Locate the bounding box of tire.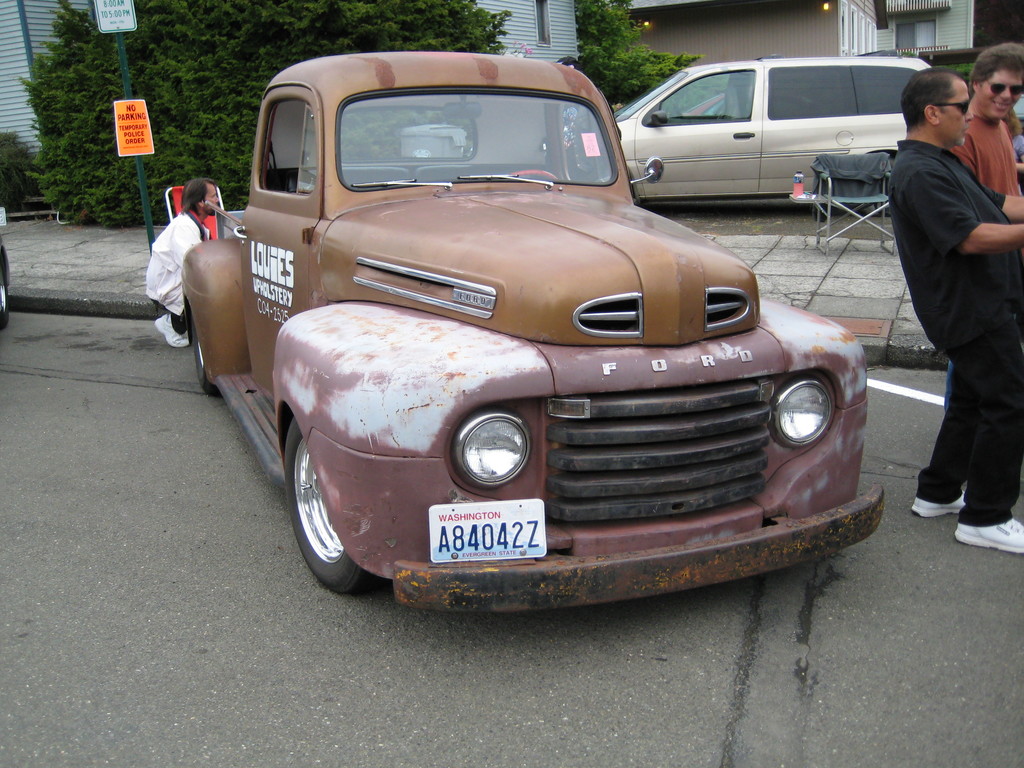
Bounding box: (187, 303, 218, 400).
